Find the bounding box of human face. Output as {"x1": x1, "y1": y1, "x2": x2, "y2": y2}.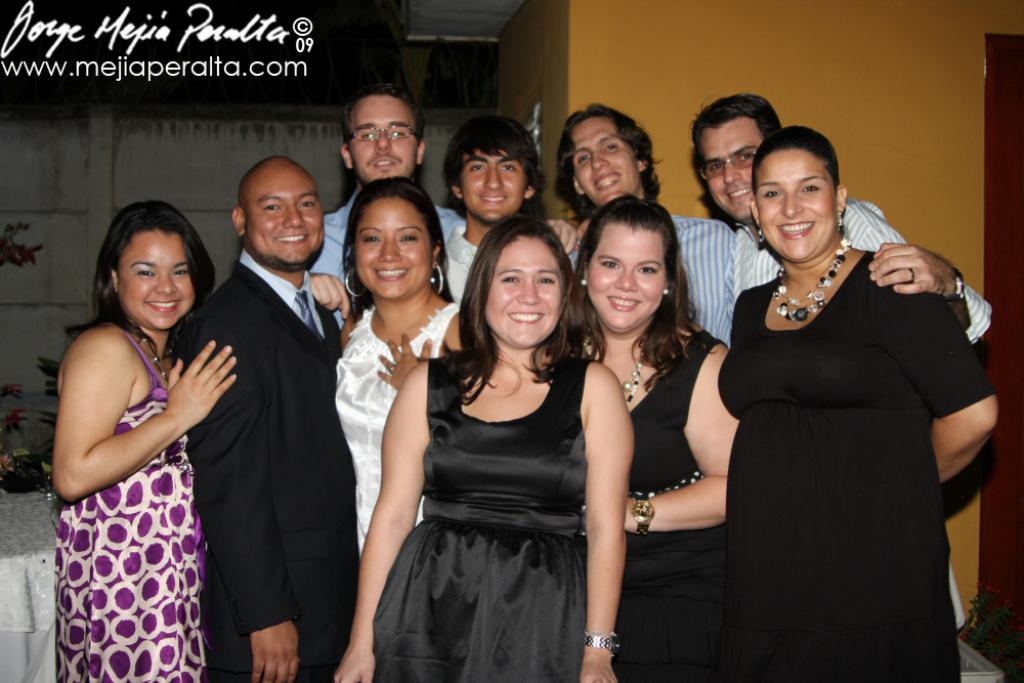
{"x1": 121, "y1": 227, "x2": 194, "y2": 329}.
